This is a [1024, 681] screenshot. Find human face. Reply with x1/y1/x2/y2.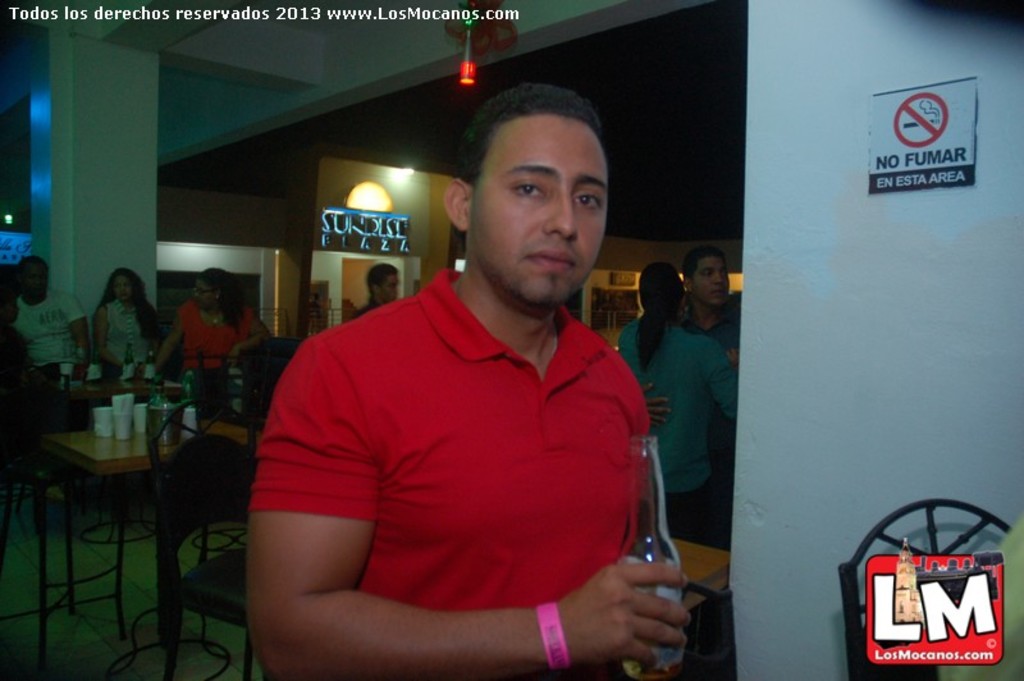
466/116/609/305.
